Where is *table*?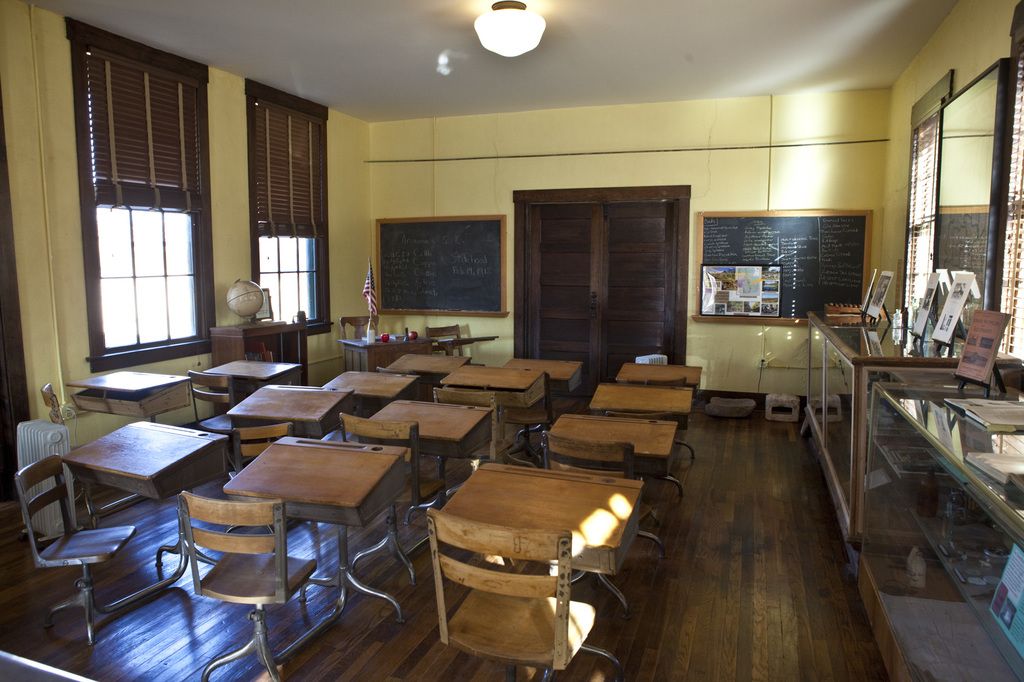
bbox=(227, 382, 356, 440).
